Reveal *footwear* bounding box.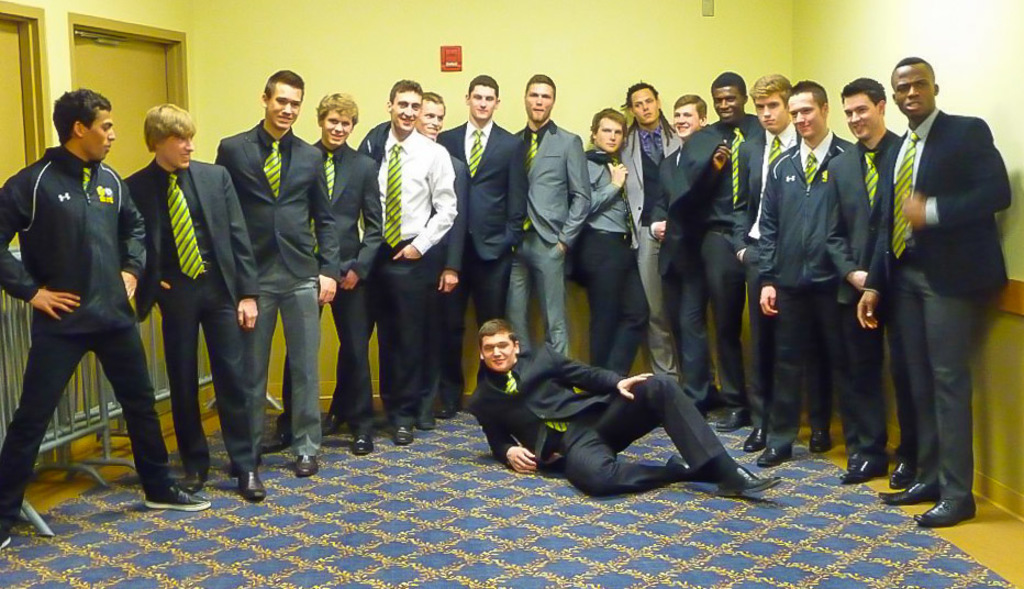
Revealed: bbox=[266, 431, 291, 455].
